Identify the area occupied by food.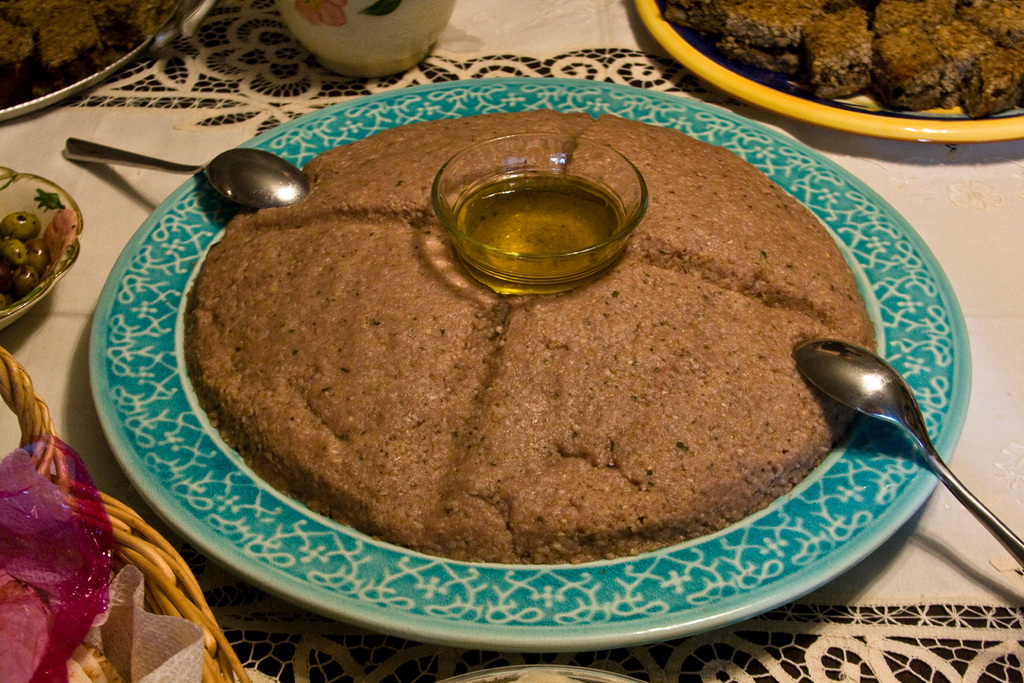
Area: rect(42, 204, 79, 276).
